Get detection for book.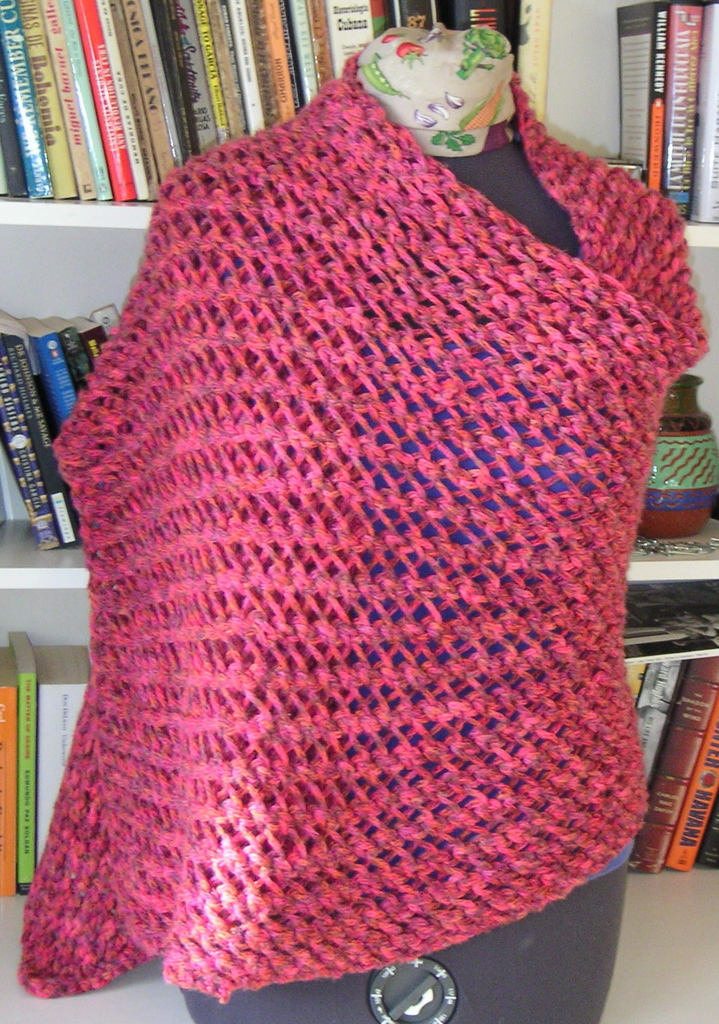
Detection: [619,0,700,228].
